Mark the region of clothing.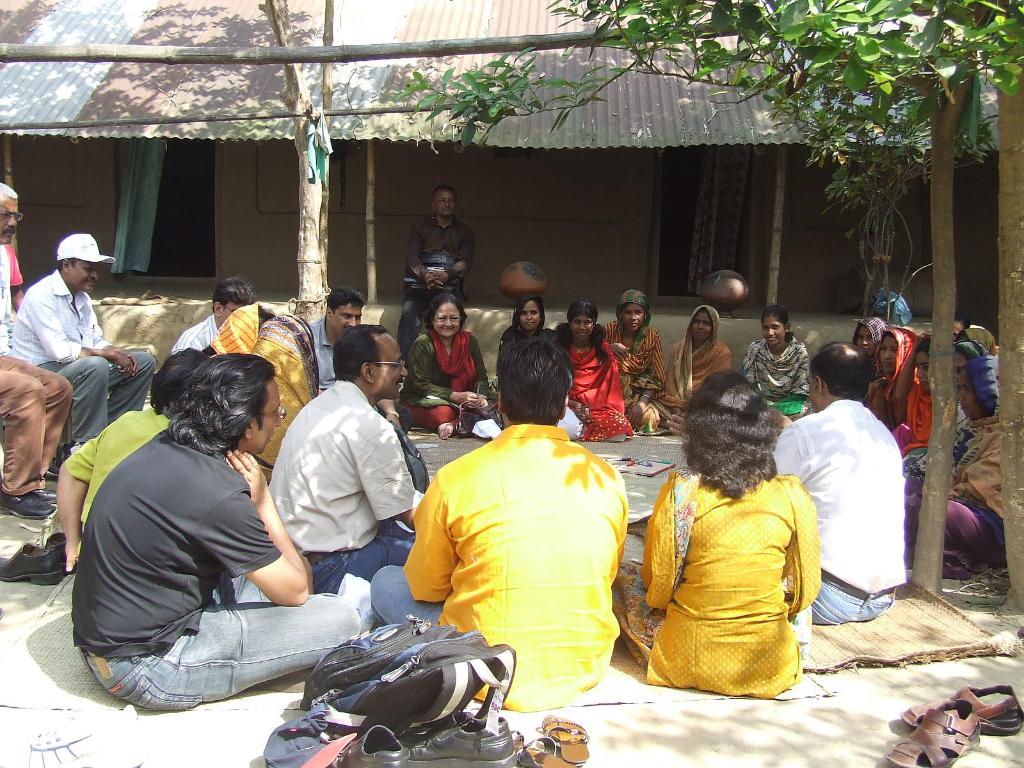
Region: 397,331,501,431.
